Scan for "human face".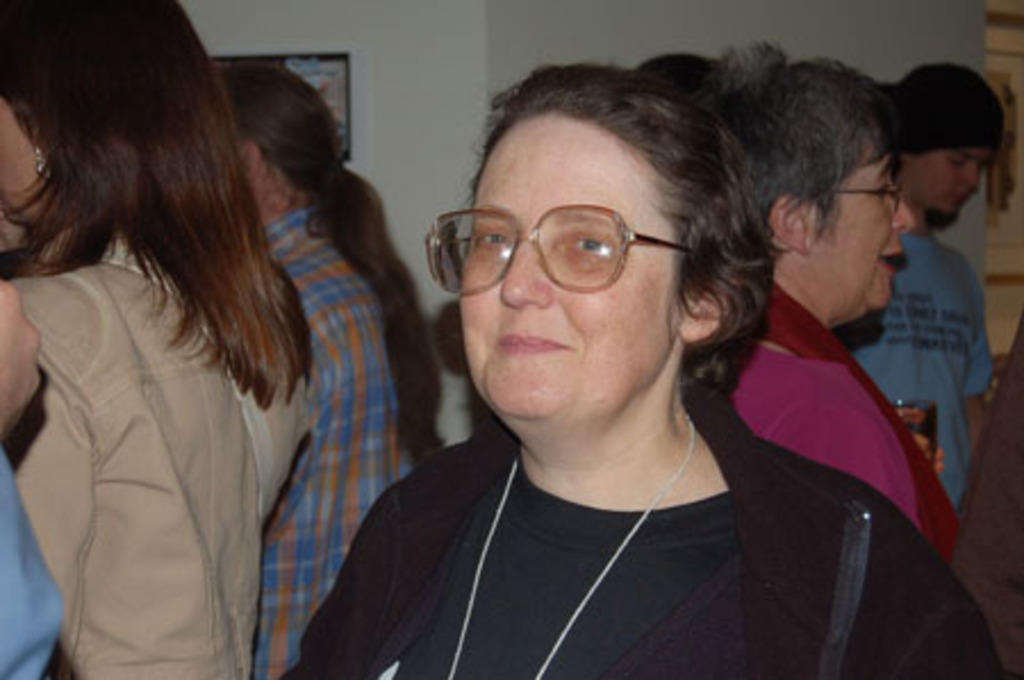
Scan result: (808,141,915,312).
